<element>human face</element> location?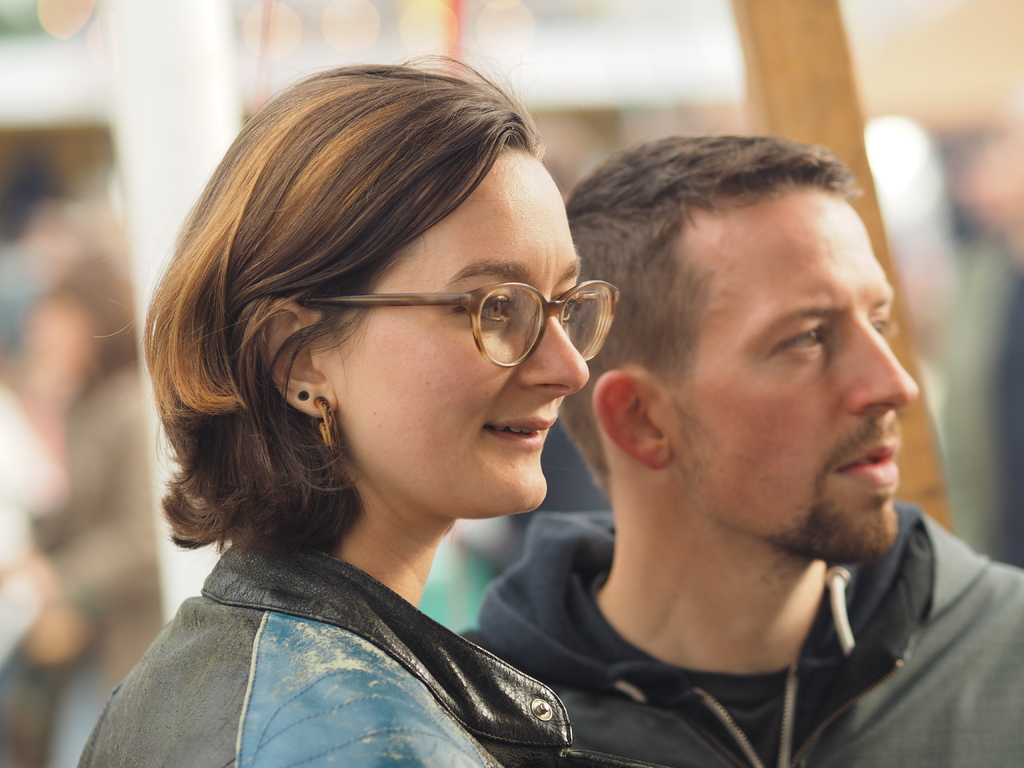
{"left": 321, "top": 151, "right": 588, "bottom": 516}
